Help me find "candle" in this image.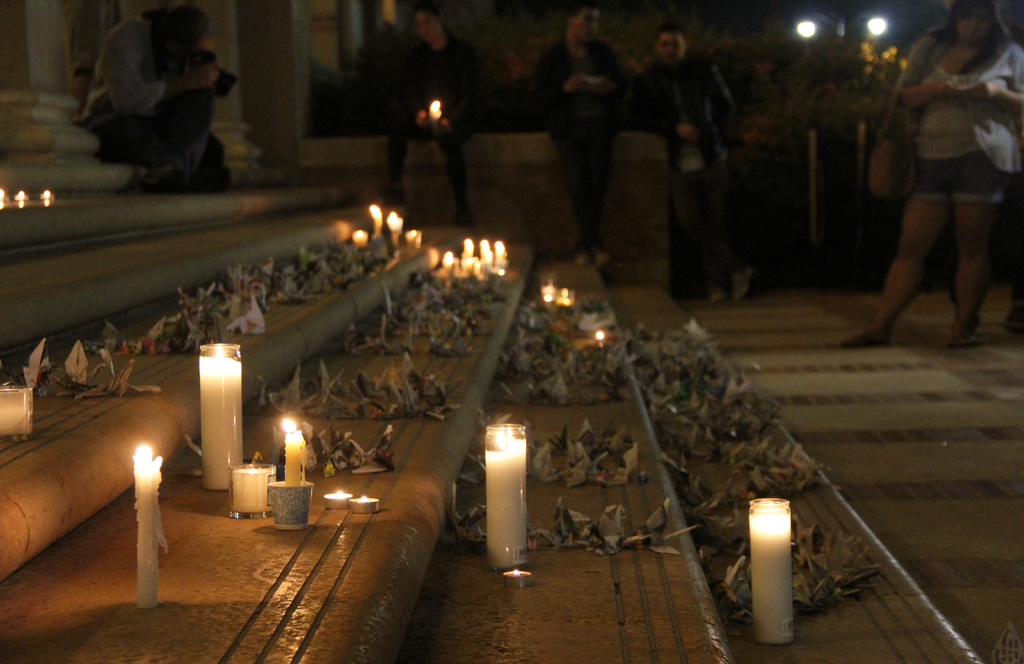
Found it: bbox=[280, 420, 307, 484].
